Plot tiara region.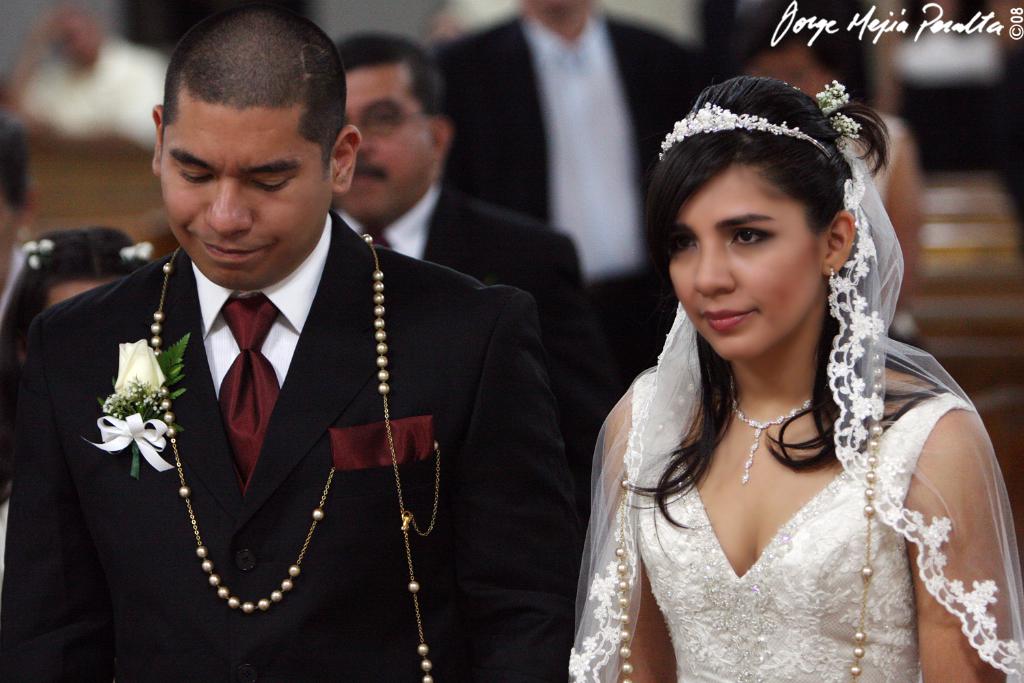
Plotted at (x1=657, y1=102, x2=834, y2=157).
